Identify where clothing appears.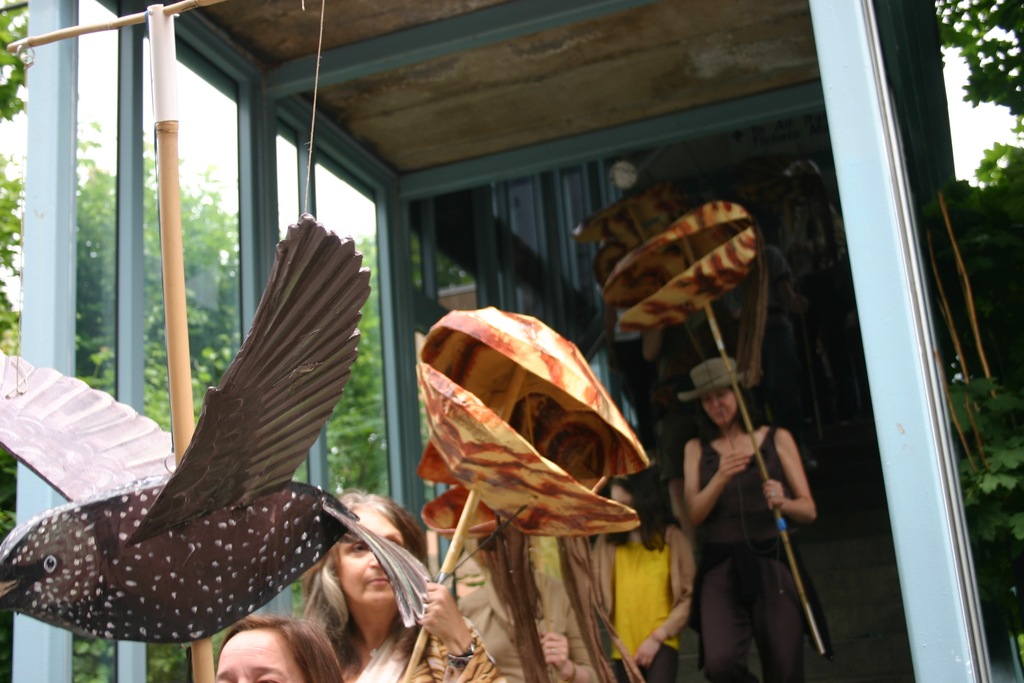
Appears at box(576, 518, 695, 682).
